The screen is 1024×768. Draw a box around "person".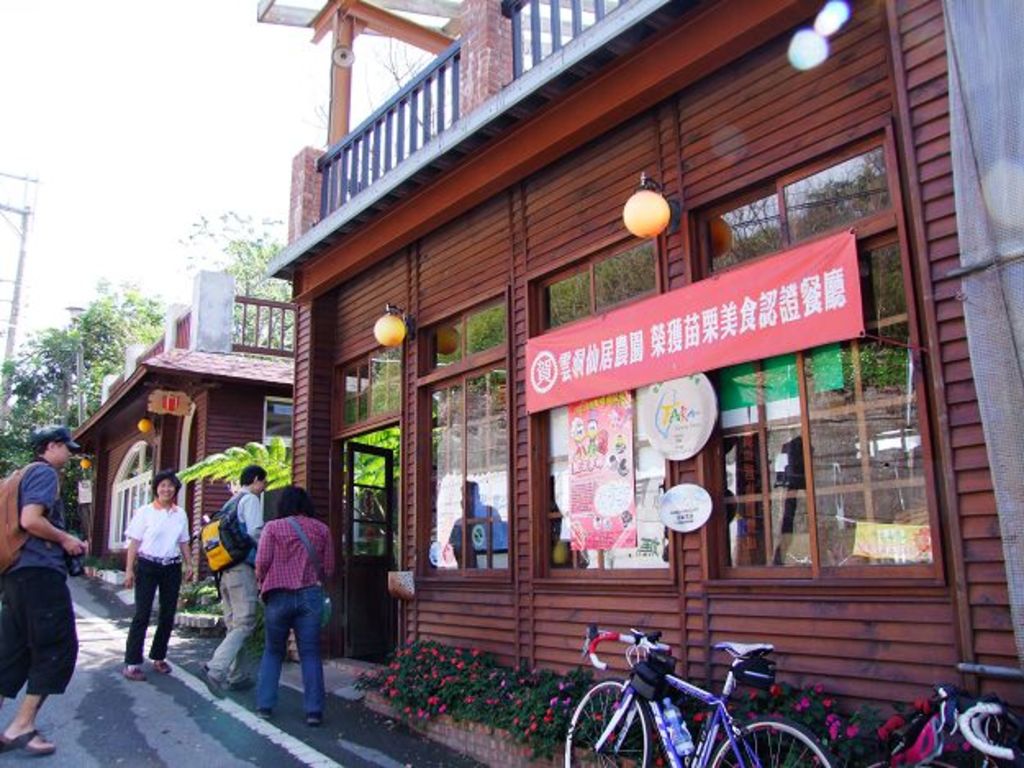
{"left": 249, "top": 481, "right": 341, "bottom": 724}.
